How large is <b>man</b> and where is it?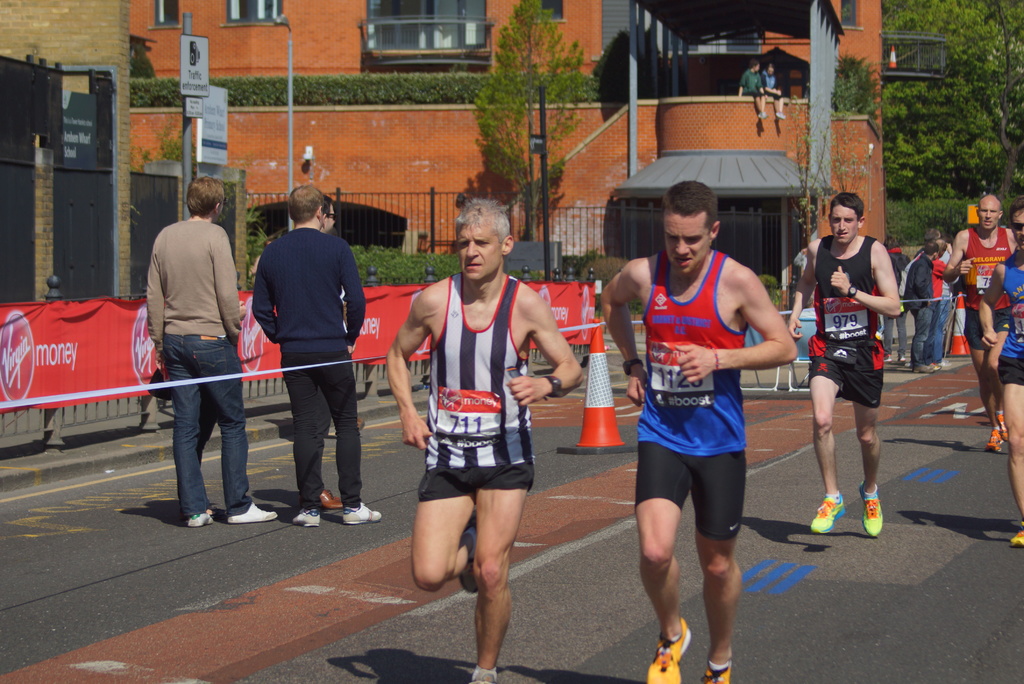
Bounding box: [384, 190, 572, 681].
